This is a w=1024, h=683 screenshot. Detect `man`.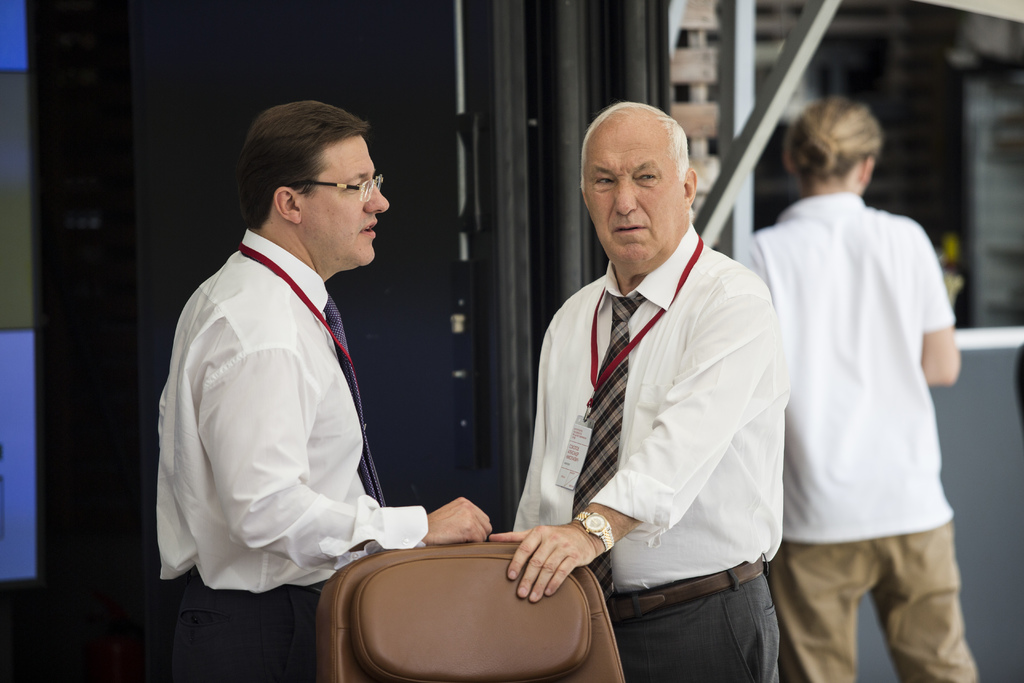
485:99:789:682.
